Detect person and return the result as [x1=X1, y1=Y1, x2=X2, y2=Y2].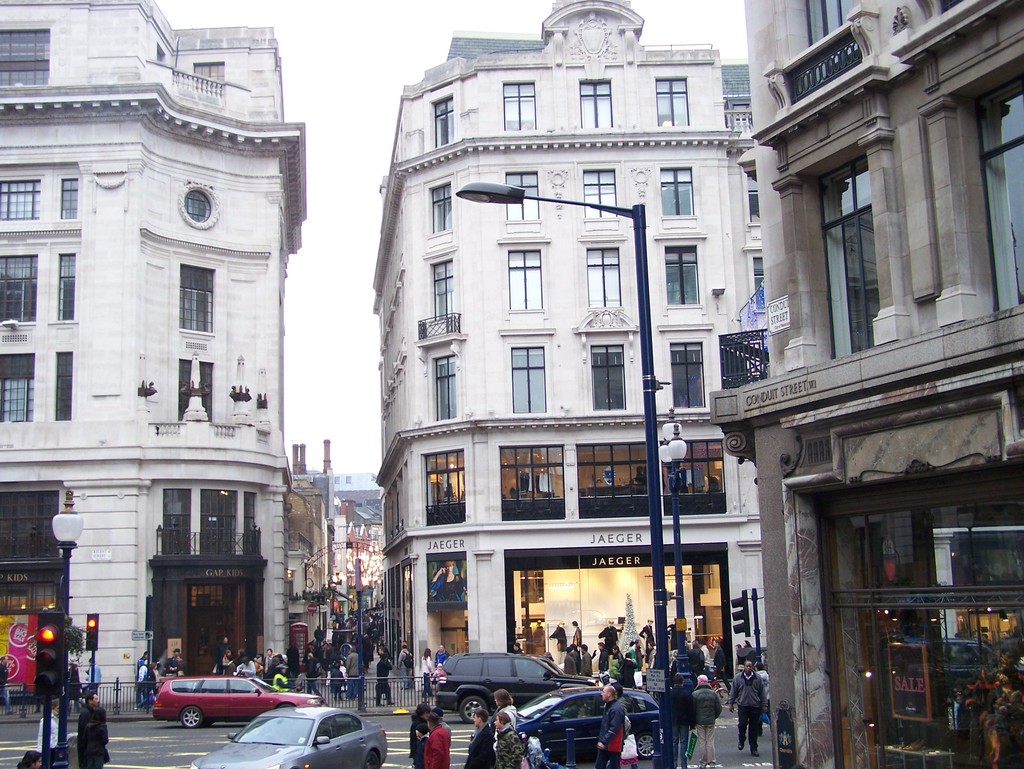
[x1=65, y1=663, x2=84, y2=702].
